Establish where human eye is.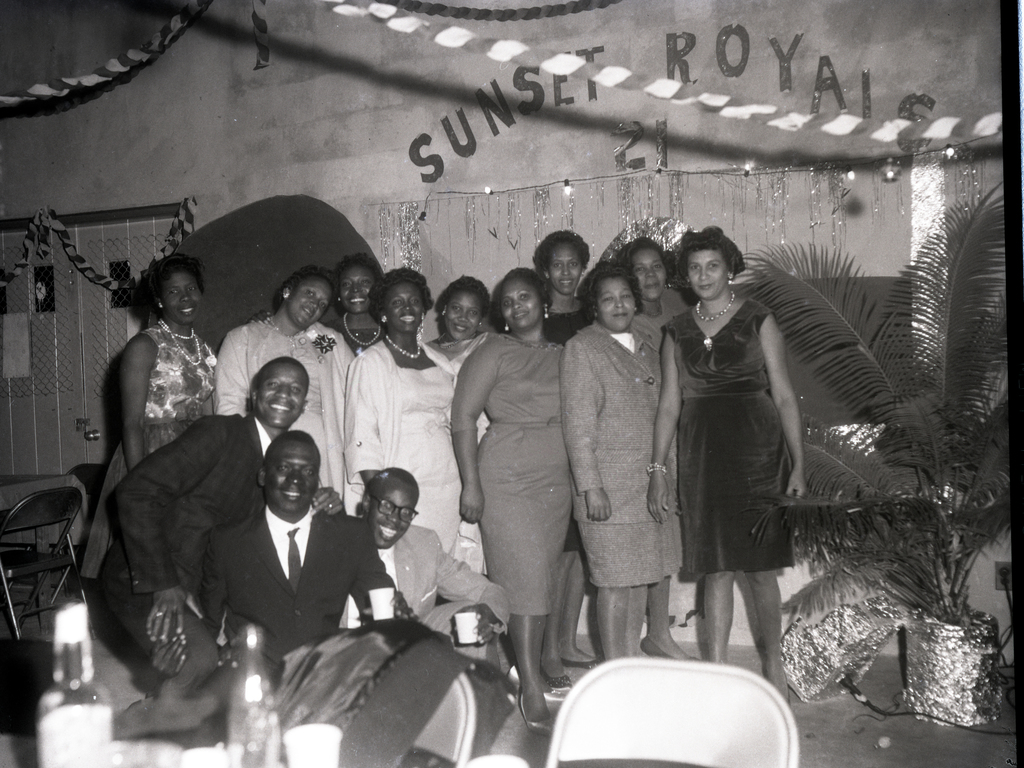
Established at crop(165, 286, 177, 297).
